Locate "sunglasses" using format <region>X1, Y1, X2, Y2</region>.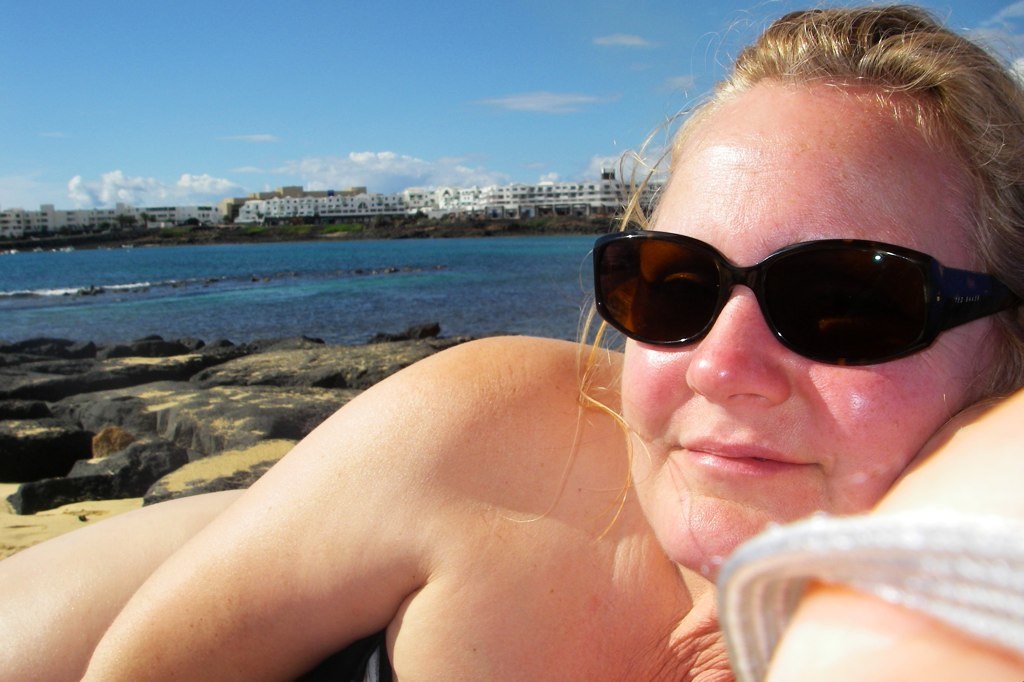
<region>593, 230, 999, 366</region>.
